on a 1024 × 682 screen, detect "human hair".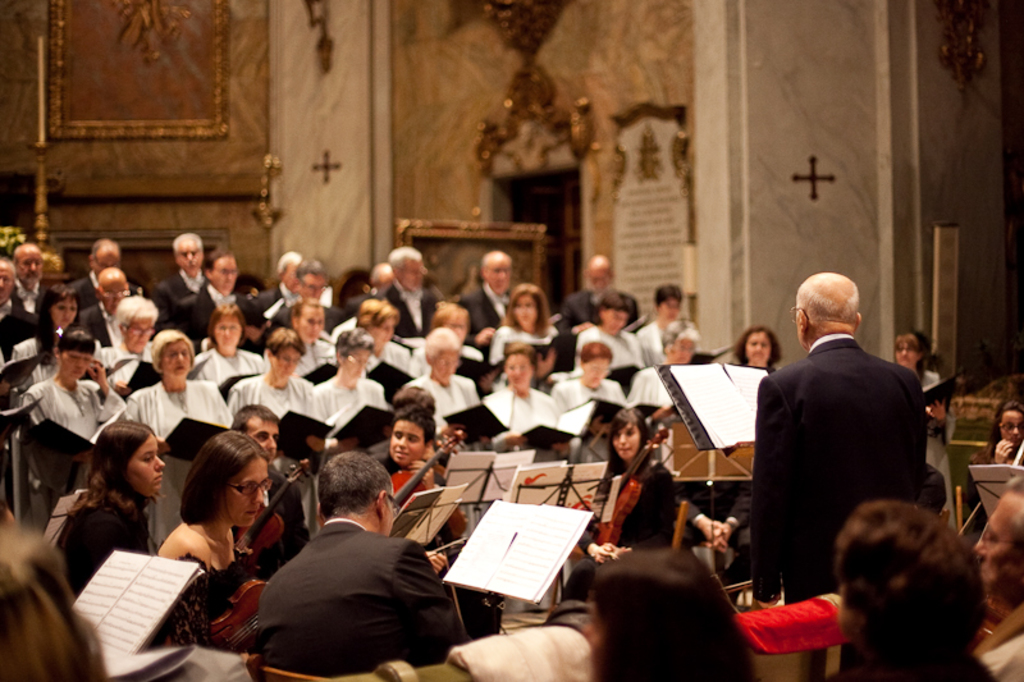
(315,452,397,518).
